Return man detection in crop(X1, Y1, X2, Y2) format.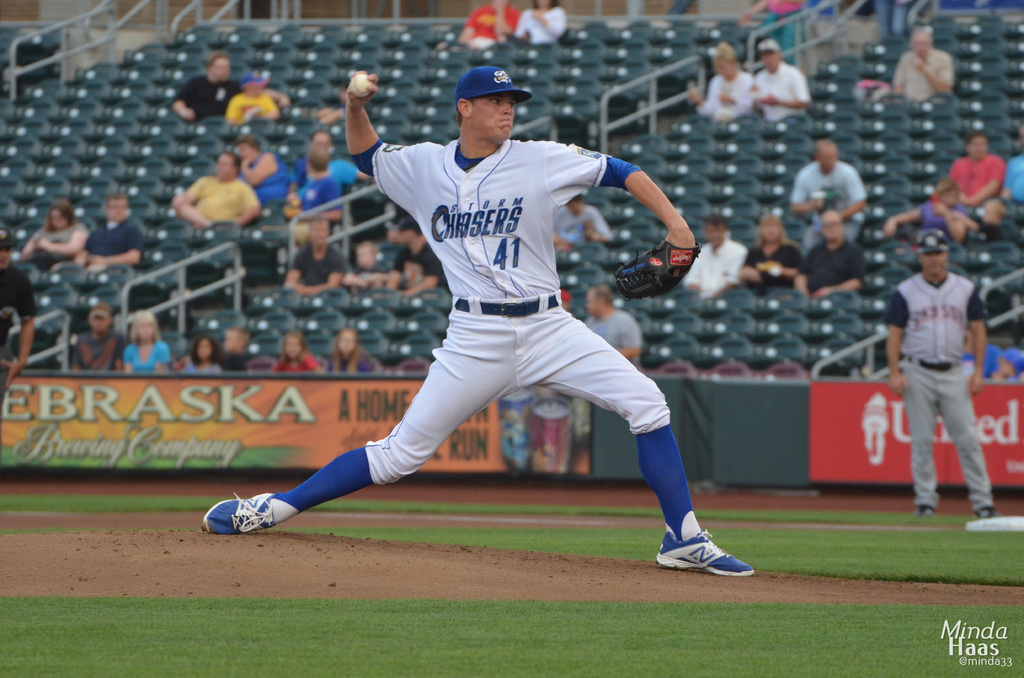
crop(790, 143, 866, 245).
